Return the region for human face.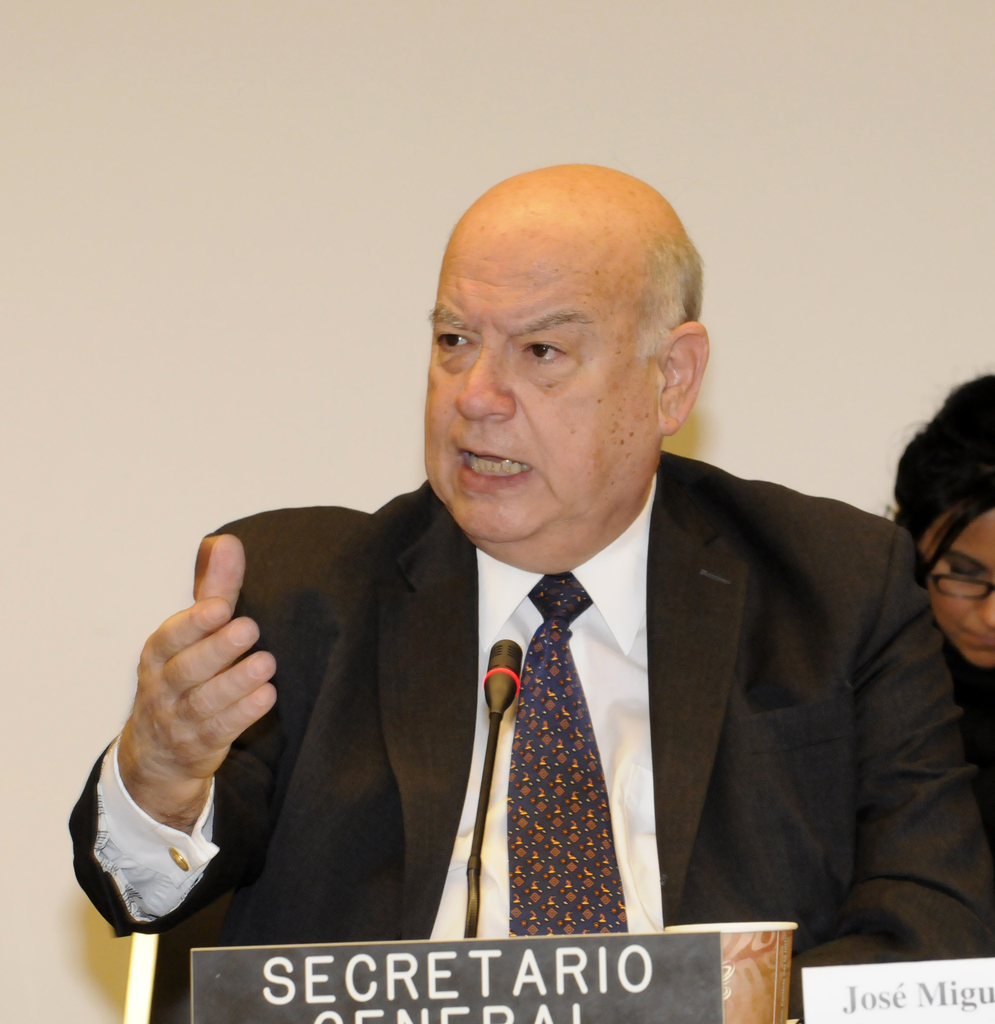
<bbox>424, 207, 661, 550</bbox>.
